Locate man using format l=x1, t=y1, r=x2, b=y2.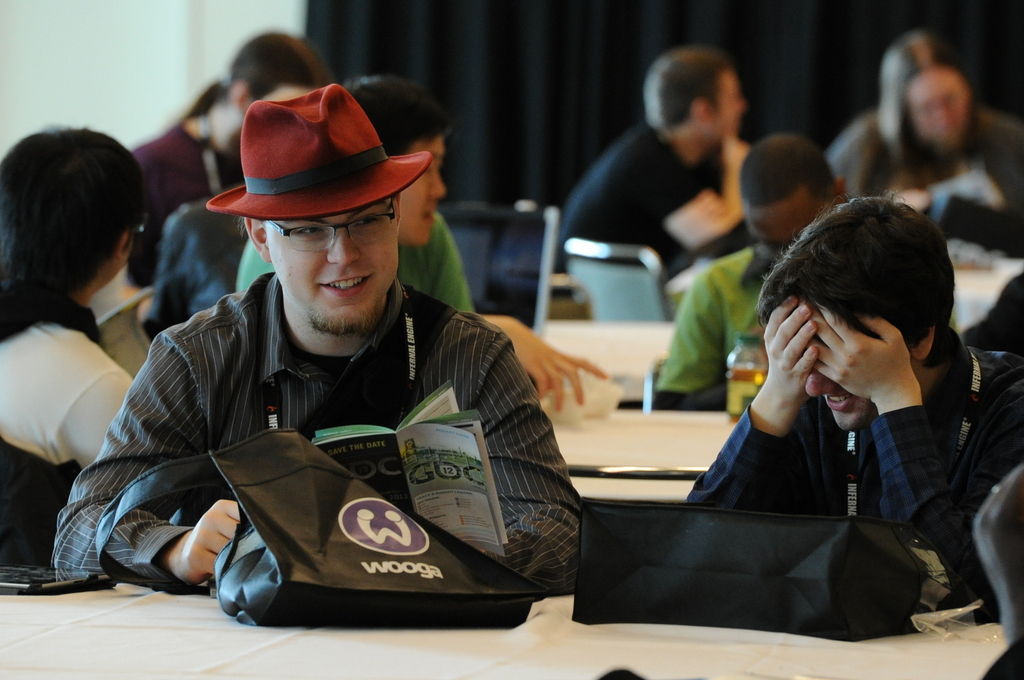
l=556, t=50, r=754, b=278.
